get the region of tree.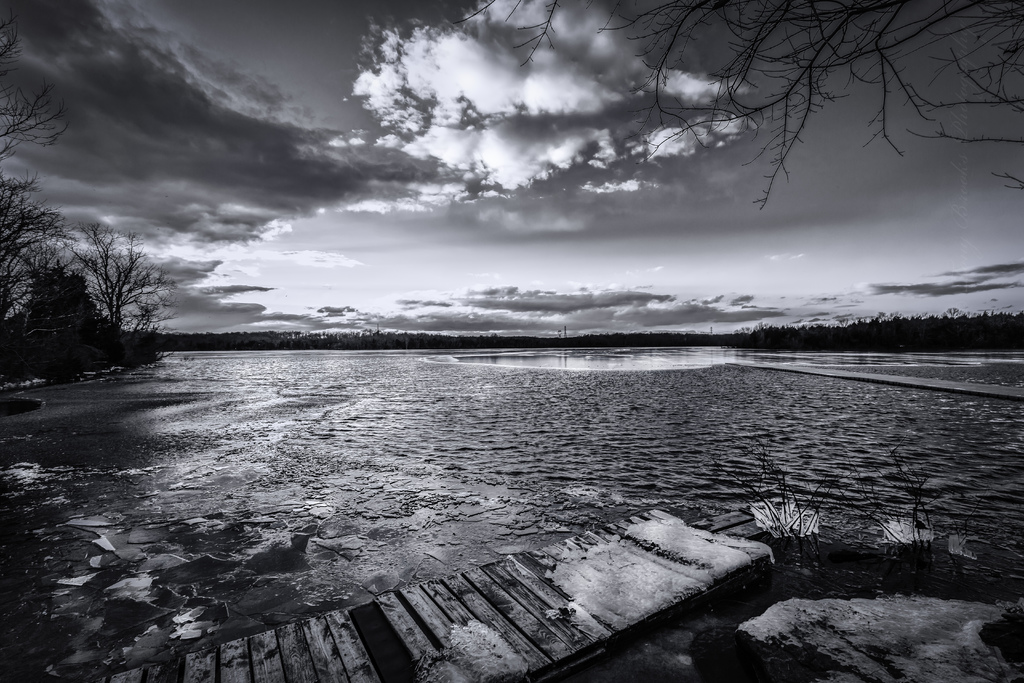
[x1=452, y1=3, x2=1023, y2=212].
